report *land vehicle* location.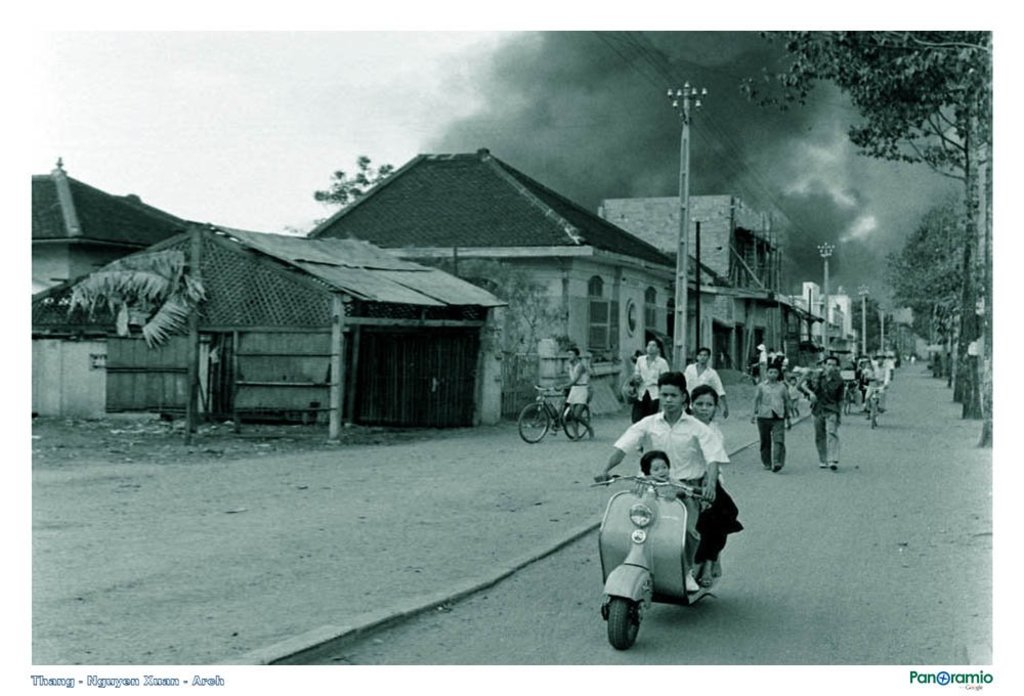
Report: {"x1": 598, "y1": 444, "x2": 743, "y2": 648}.
